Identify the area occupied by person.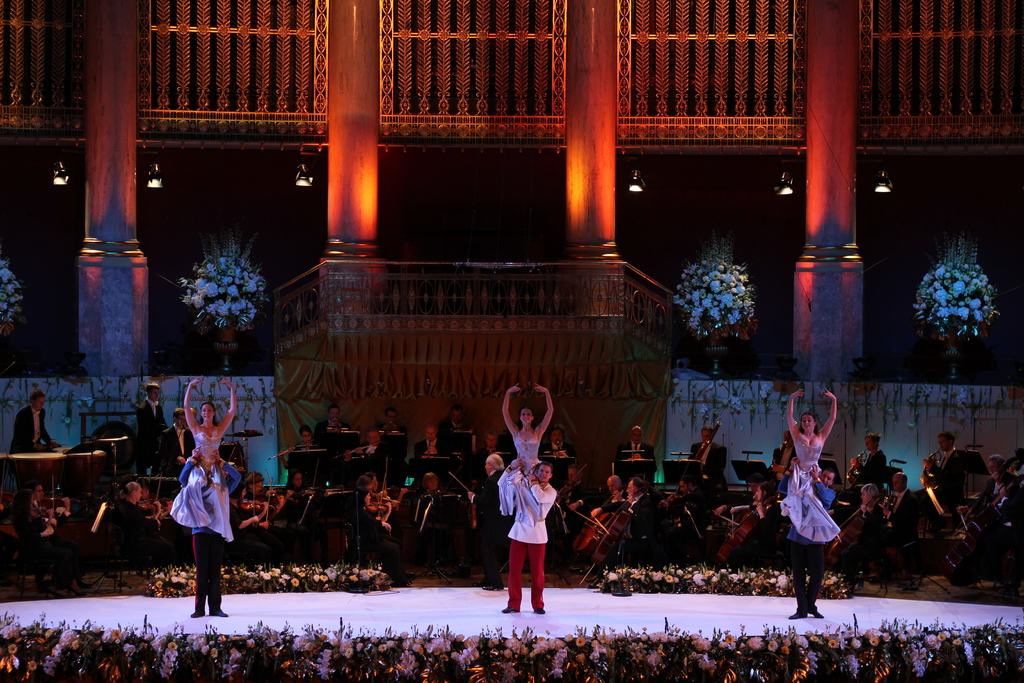
Area: bbox(356, 426, 392, 471).
